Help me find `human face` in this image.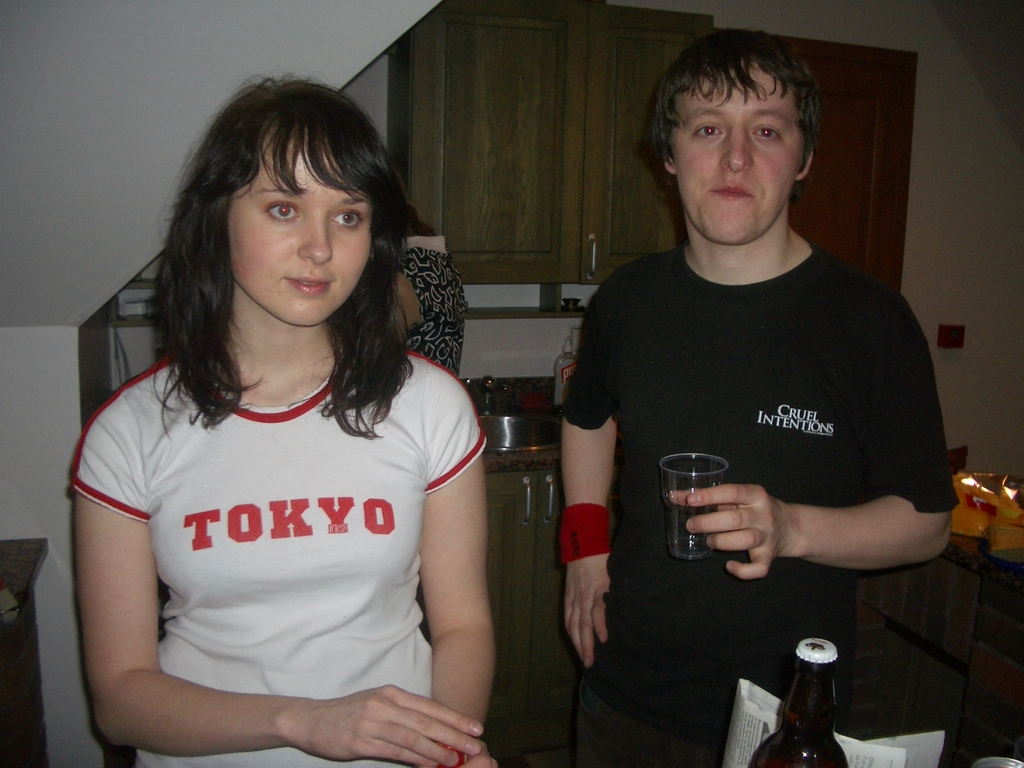
Found it: left=228, top=123, right=369, bottom=329.
